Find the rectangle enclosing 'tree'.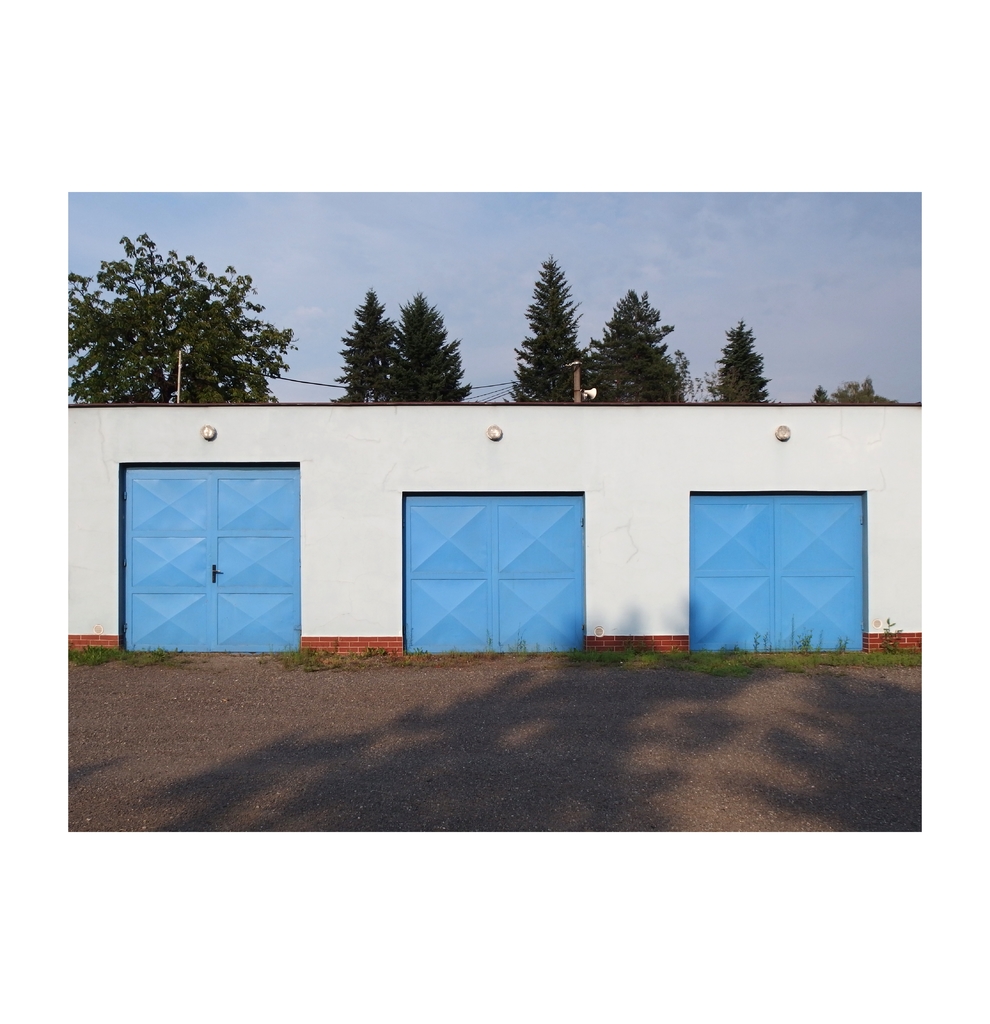
(323,285,475,408).
